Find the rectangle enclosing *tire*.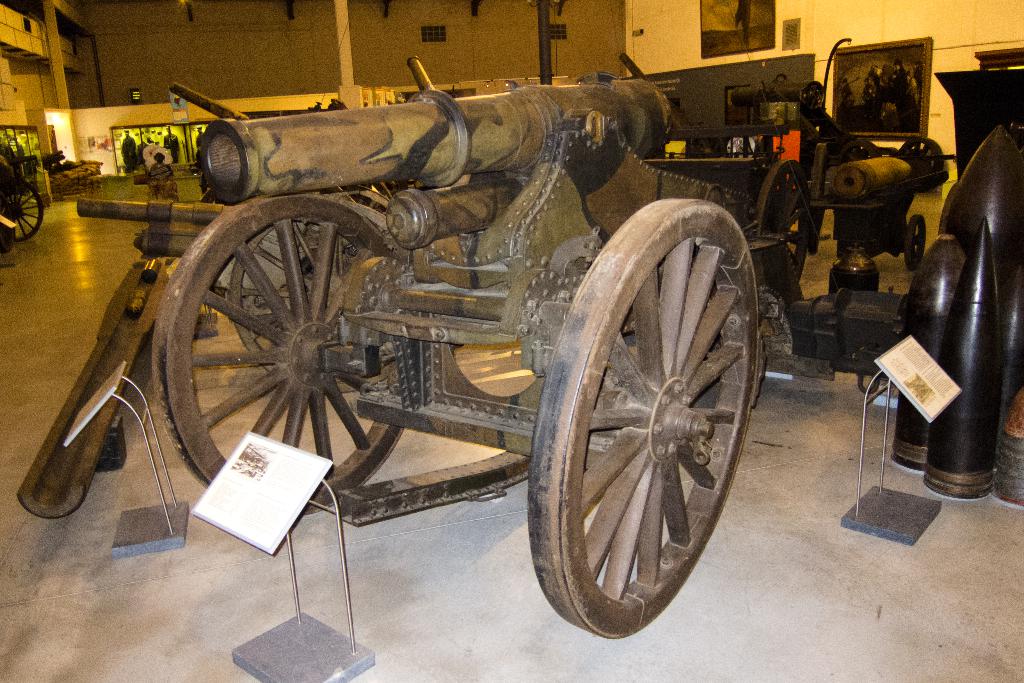
x1=762 y1=156 x2=808 y2=281.
